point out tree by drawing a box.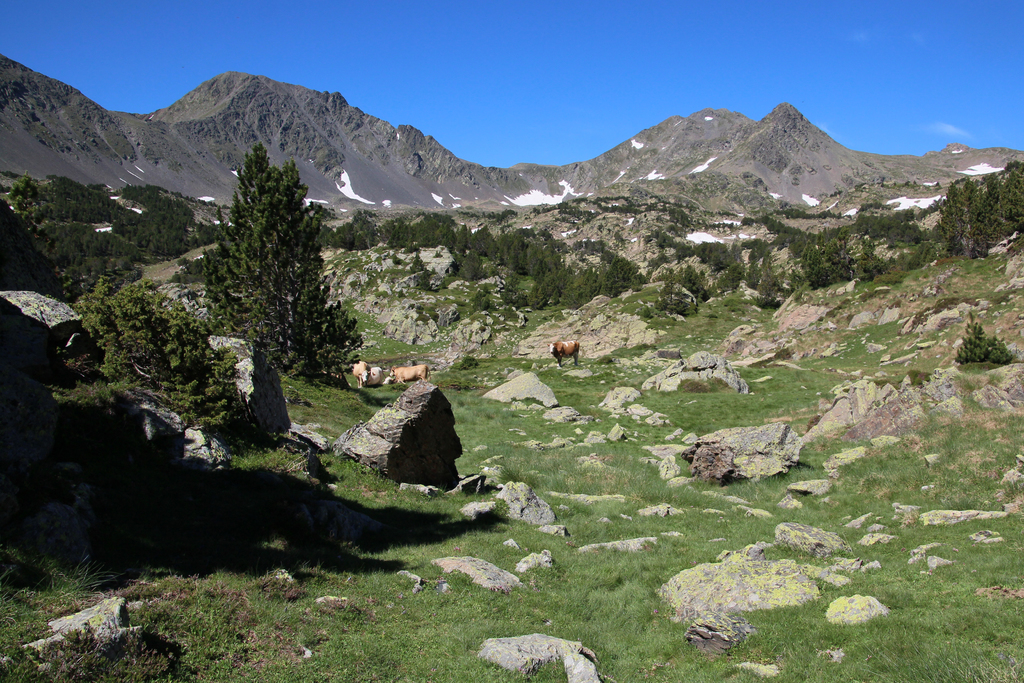
<region>172, 123, 354, 406</region>.
